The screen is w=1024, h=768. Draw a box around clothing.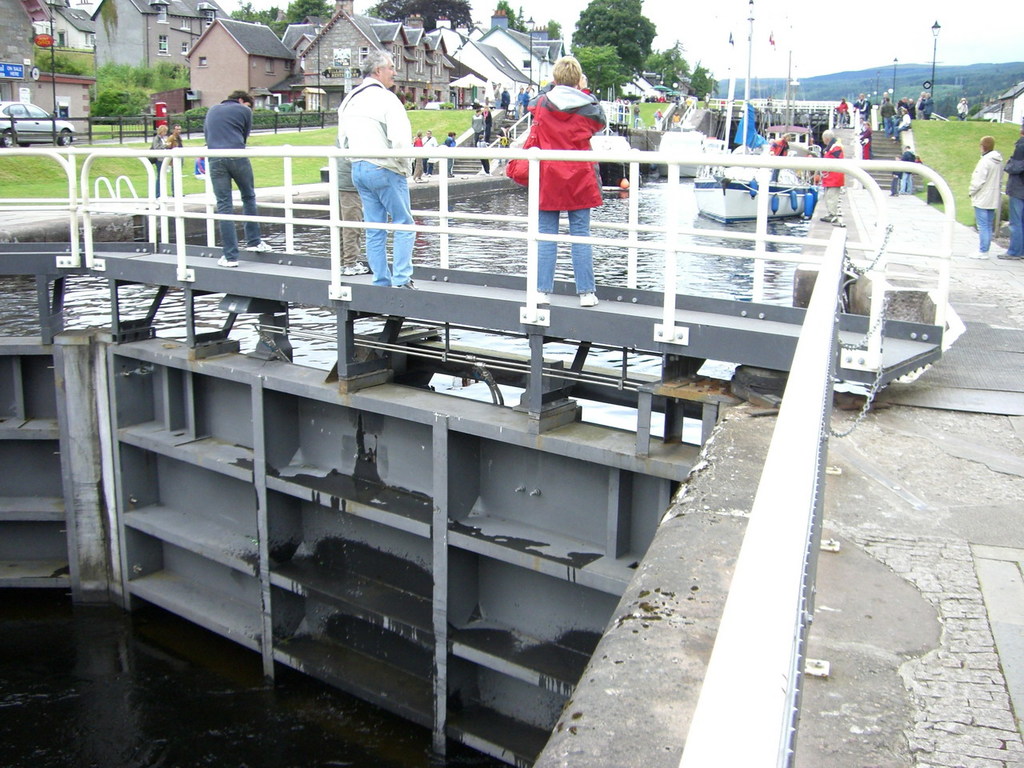
detection(336, 75, 420, 286).
